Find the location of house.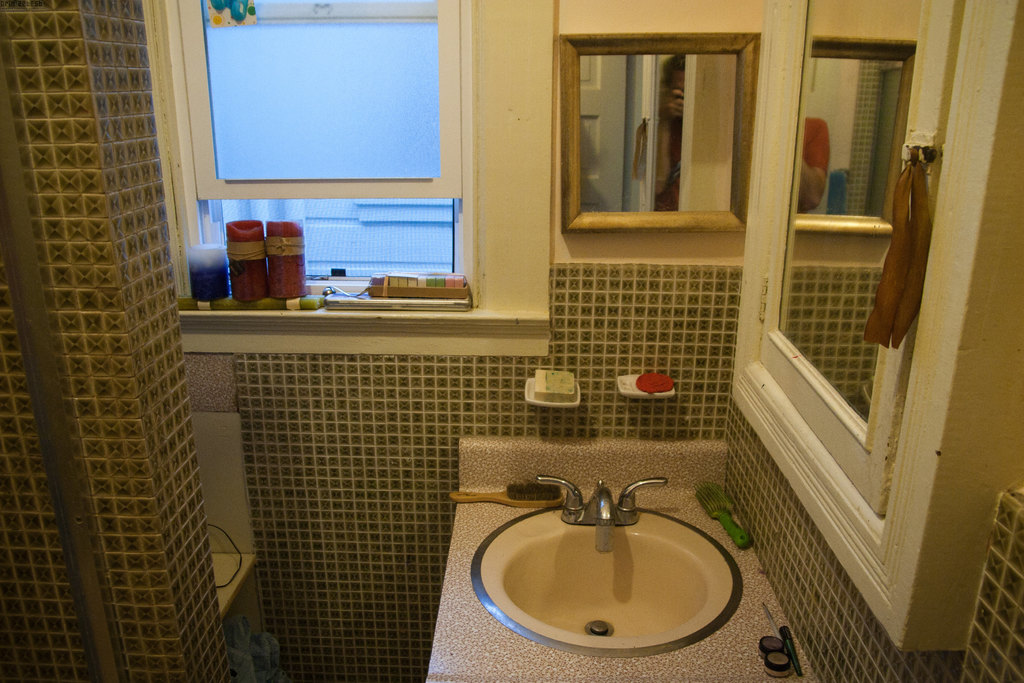
Location: 1,2,1020,682.
